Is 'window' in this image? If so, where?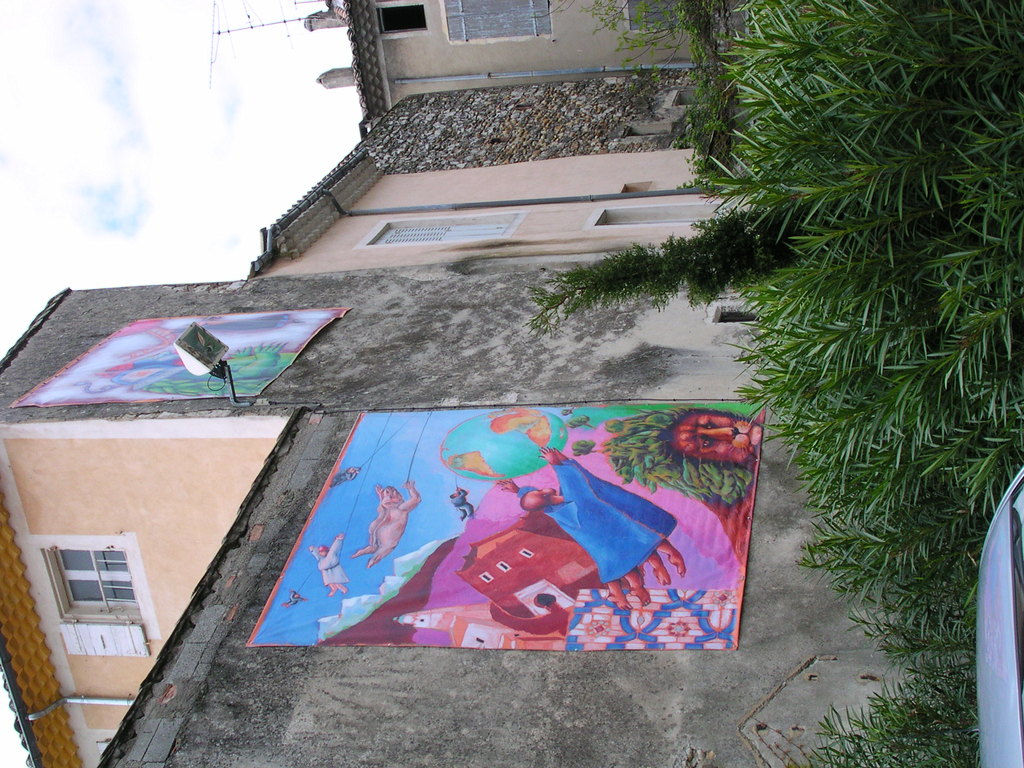
Yes, at 520/547/533/559.
